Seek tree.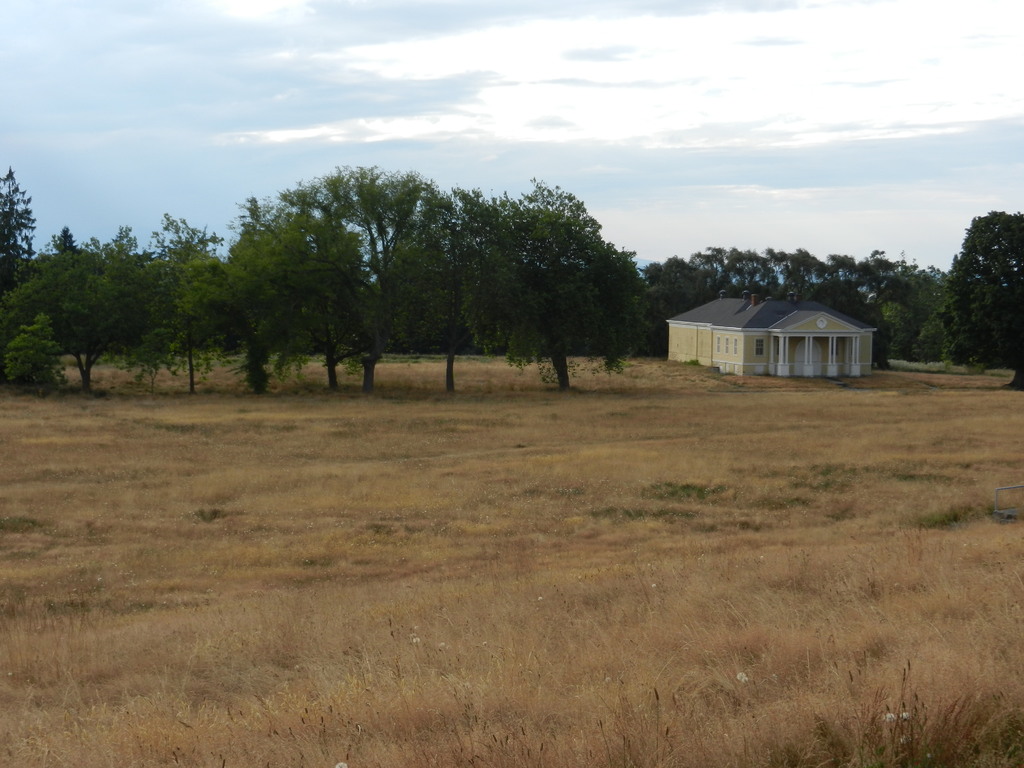
[left=0, top=186, right=196, bottom=393].
